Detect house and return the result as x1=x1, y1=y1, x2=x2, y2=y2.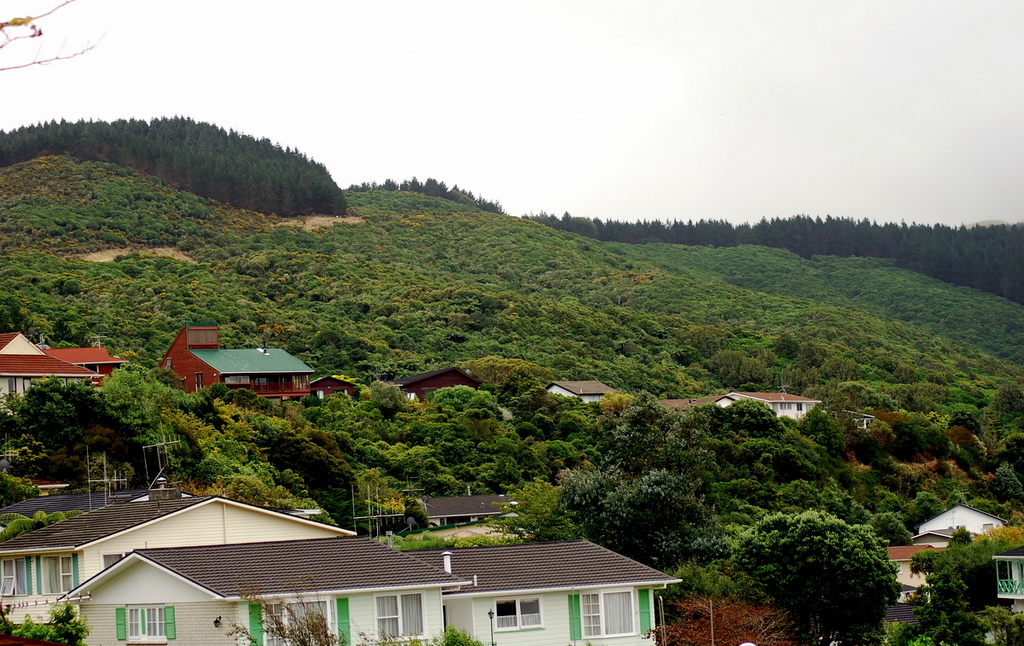
x1=911, y1=501, x2=1004, y2=551.
